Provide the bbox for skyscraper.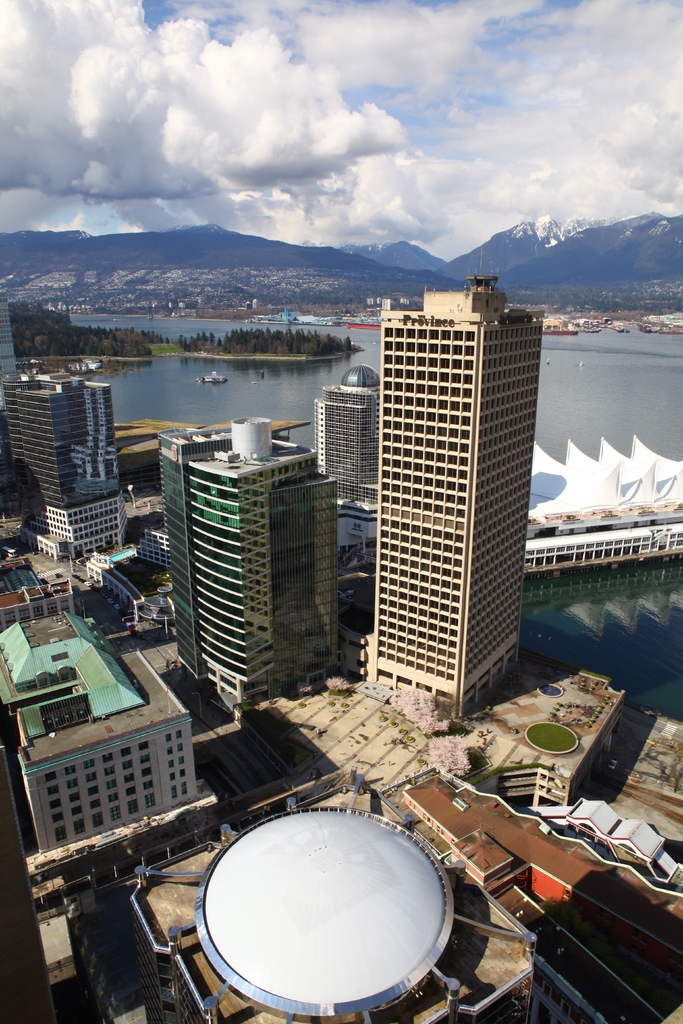
select_region(150, 403, 348, 721).
